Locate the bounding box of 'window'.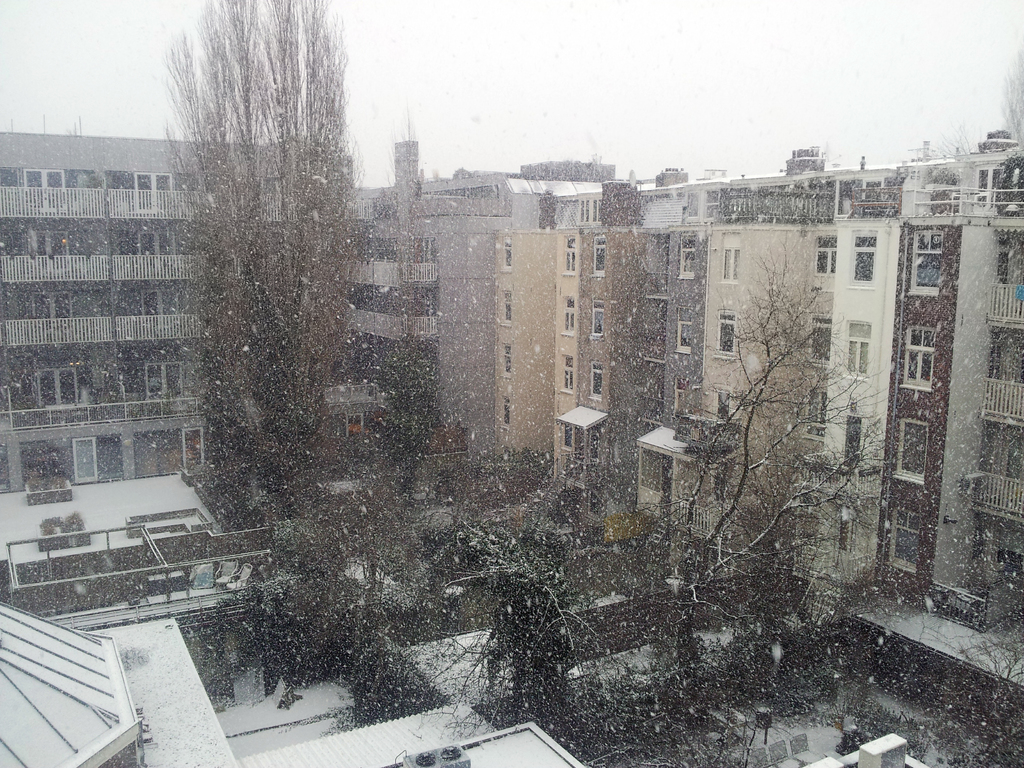
Bounding box: bbox=(589, 301, 606, 341).
